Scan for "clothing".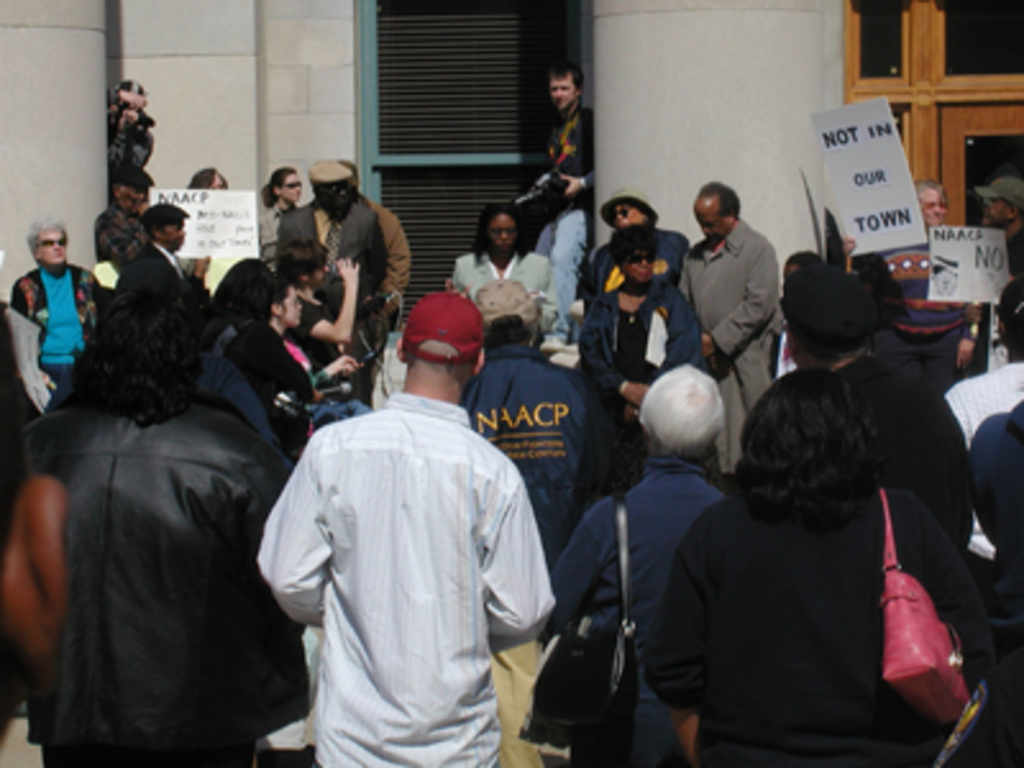
Scan result: [x1=842, y1=338, x2=978, y2=645].
